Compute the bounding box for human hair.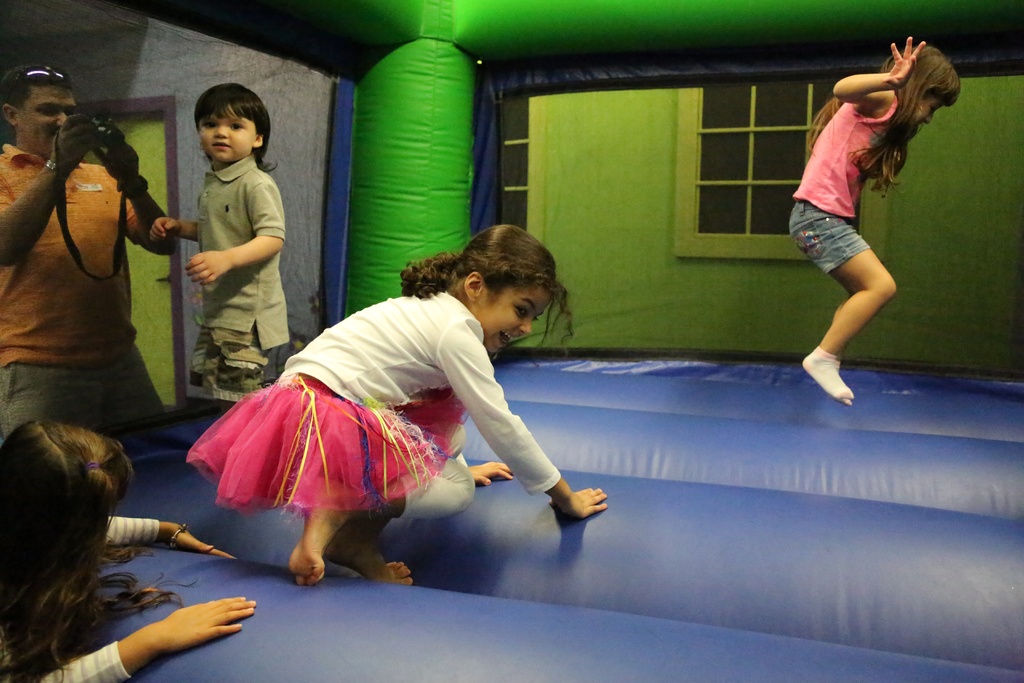
locate(0, 56, 89, 106).
